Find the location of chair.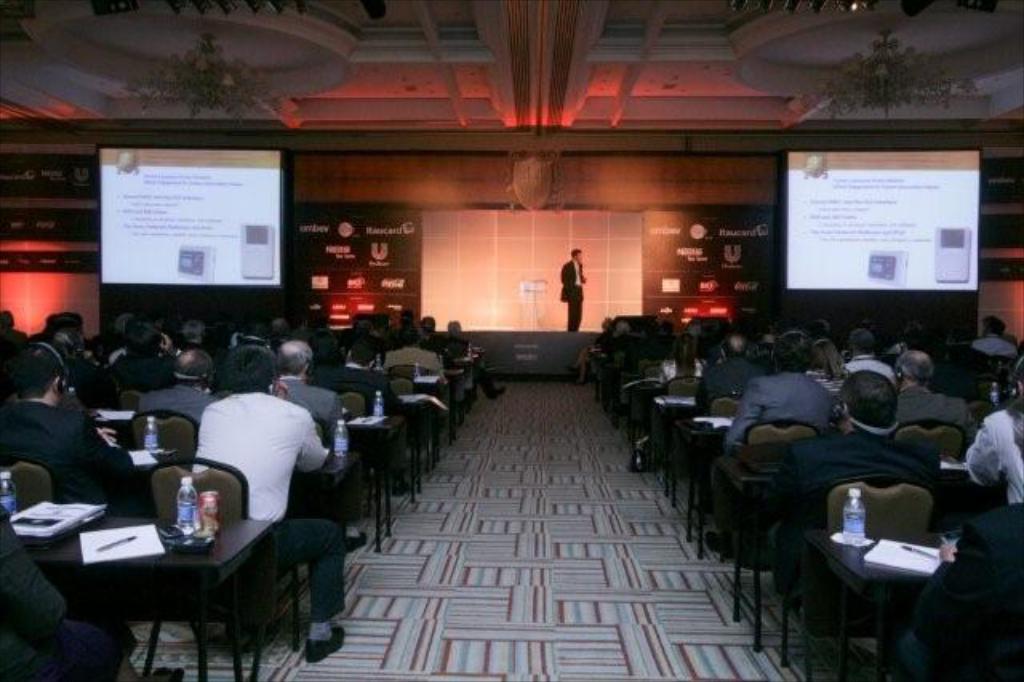
Location: locate(718, 421, 826, 648).
